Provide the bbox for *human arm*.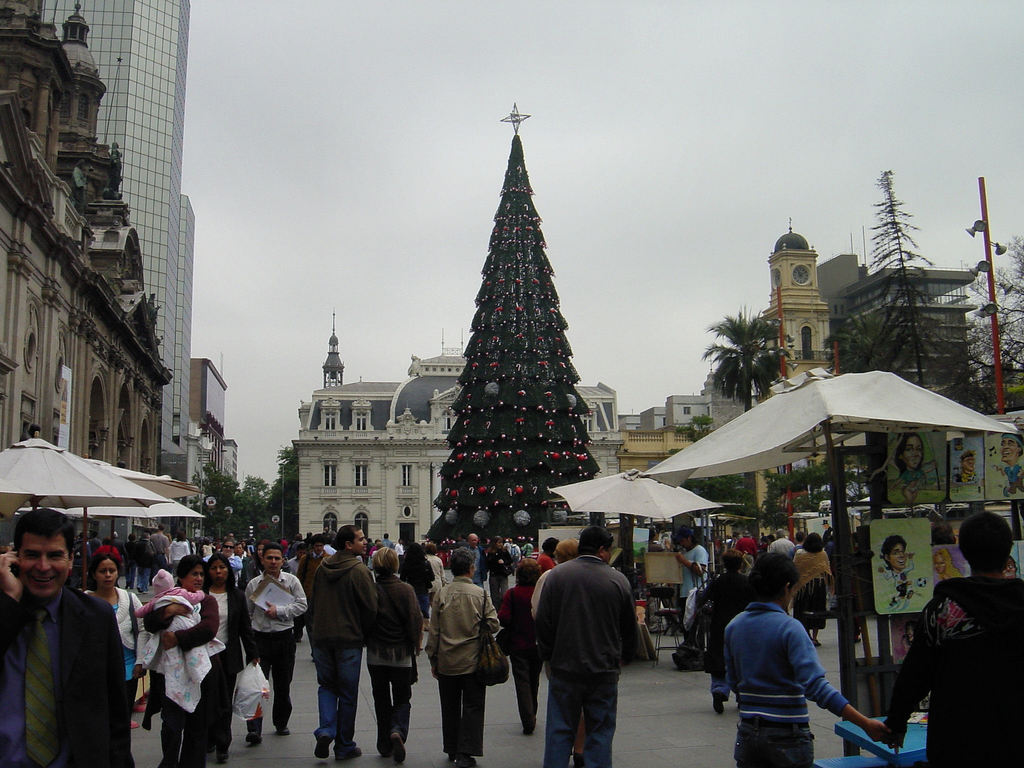
Rect(792, 617, 890, 744).
